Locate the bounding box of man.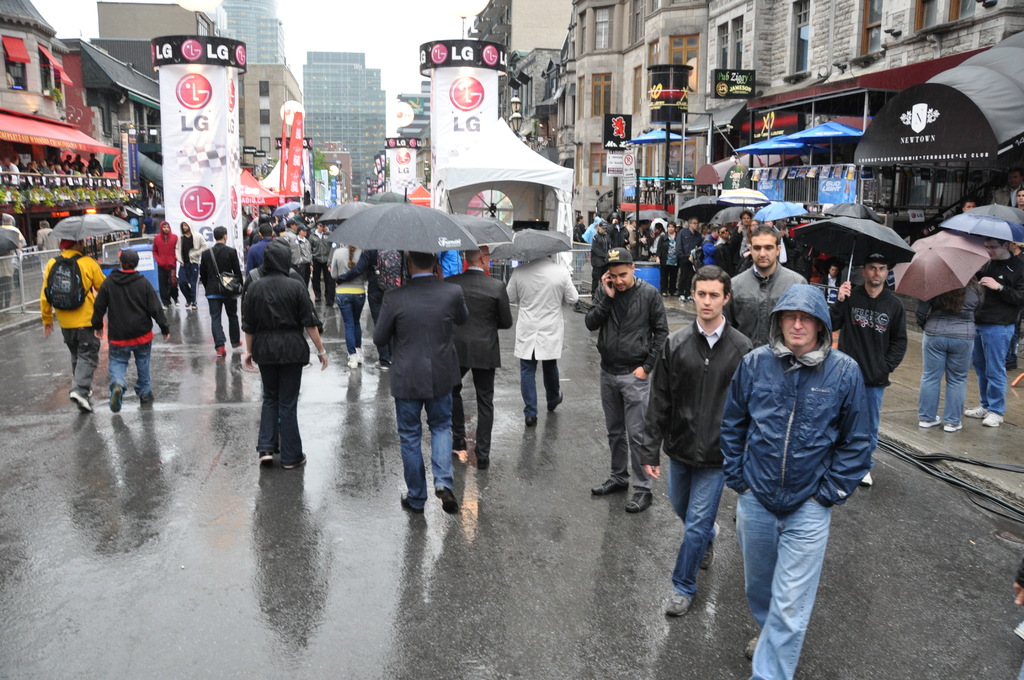
Bounding box: 278,218,305,276.
